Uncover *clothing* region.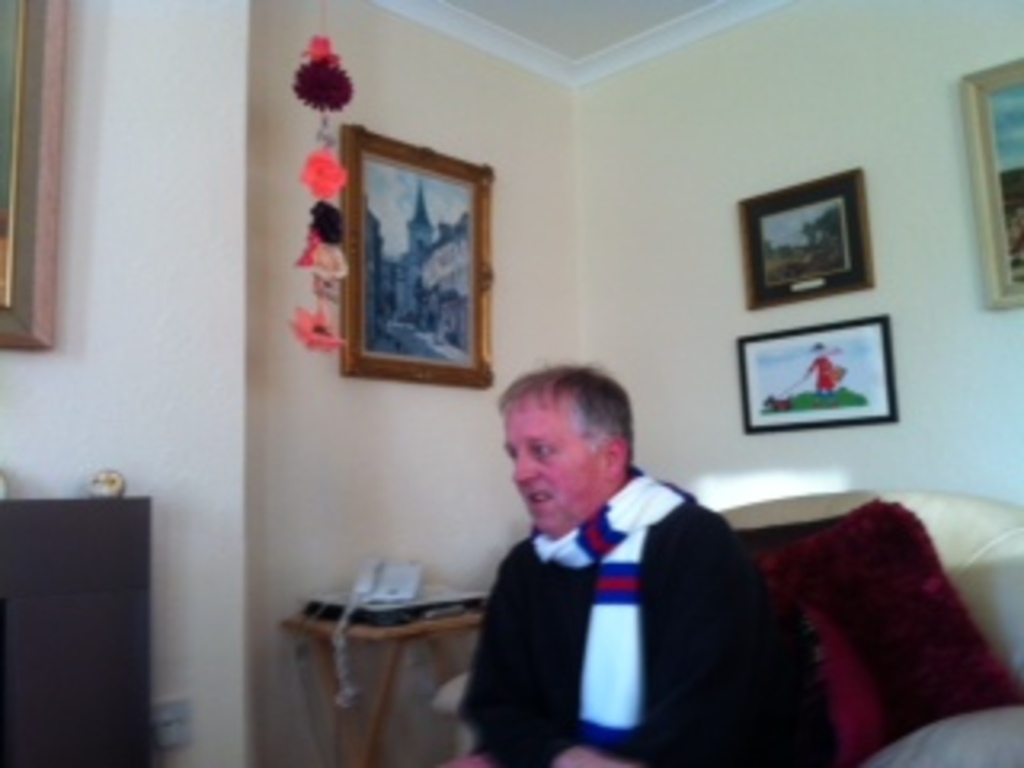
Uncovered: [left=461, top=470, right=832, bottom=765].
